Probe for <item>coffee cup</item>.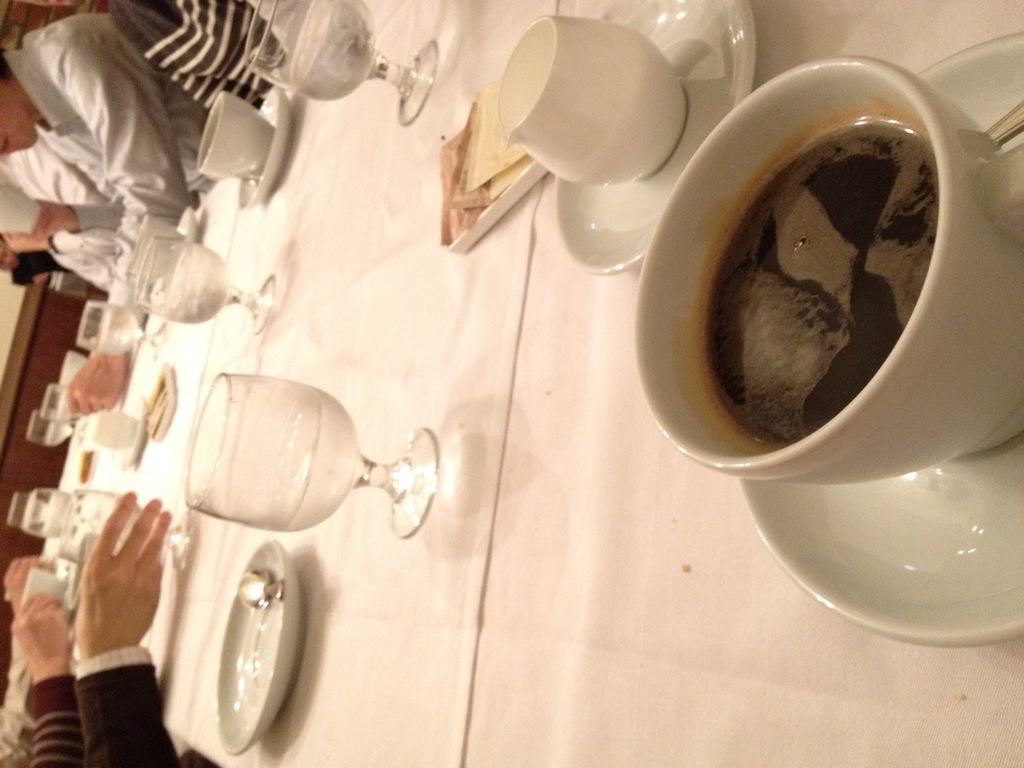
Probe result: box(94, 410, 133, 449).
